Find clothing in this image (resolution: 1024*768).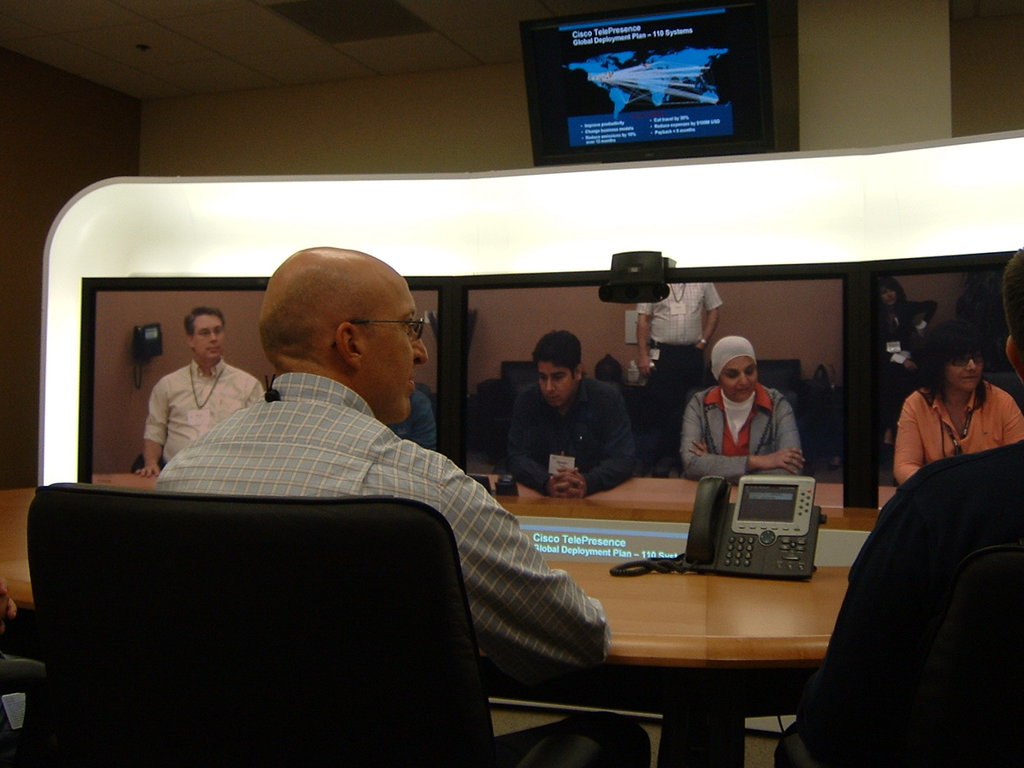
{"left": 893, "top": 378, "right": 1023, "bottom": 474}.
